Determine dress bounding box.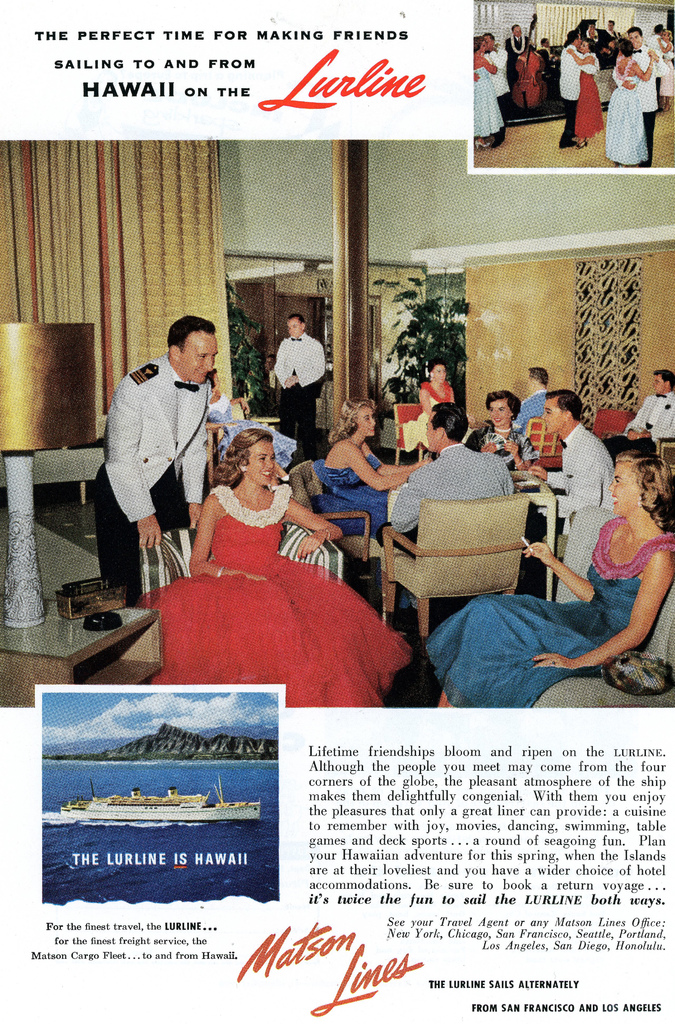
Determined: <bbox>657, 40, 674, 100</bbox>.
